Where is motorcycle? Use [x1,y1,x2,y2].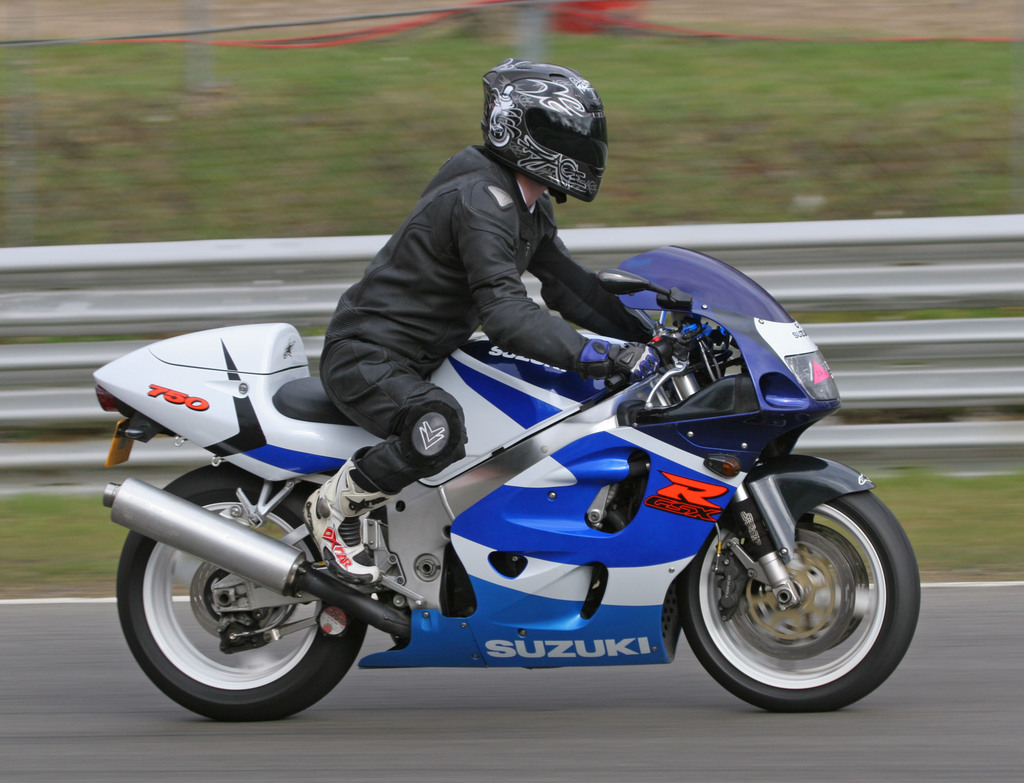
[94,247,921,721].
